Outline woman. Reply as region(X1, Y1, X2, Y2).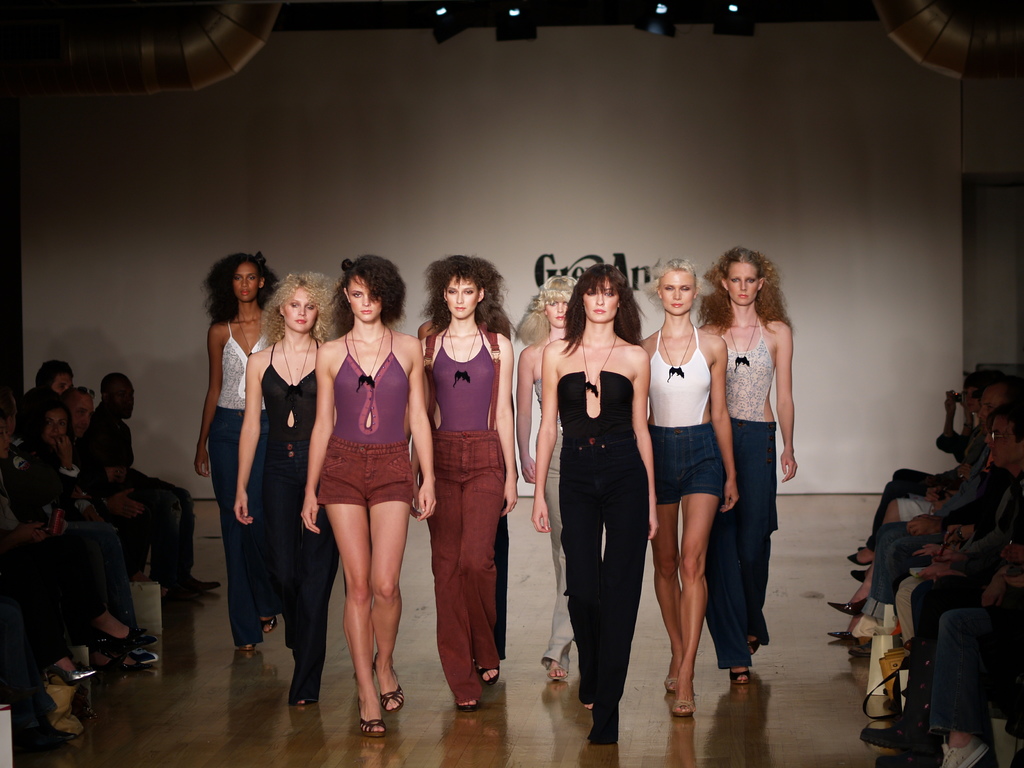
region(405, 248, 517, 710).
